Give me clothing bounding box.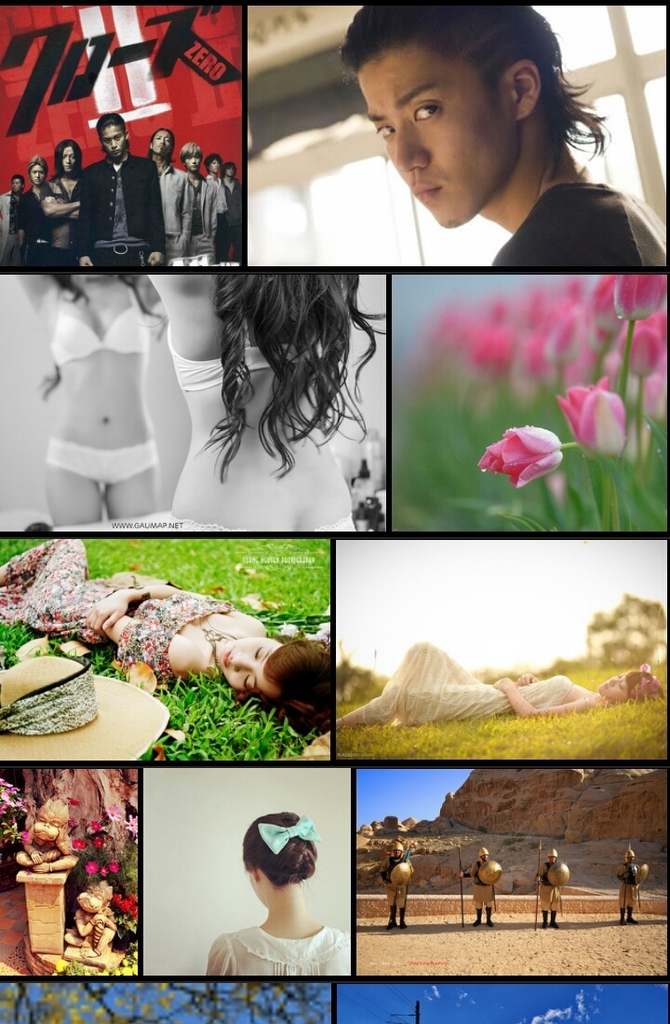
l=360, t=637, r=586, b=734.
